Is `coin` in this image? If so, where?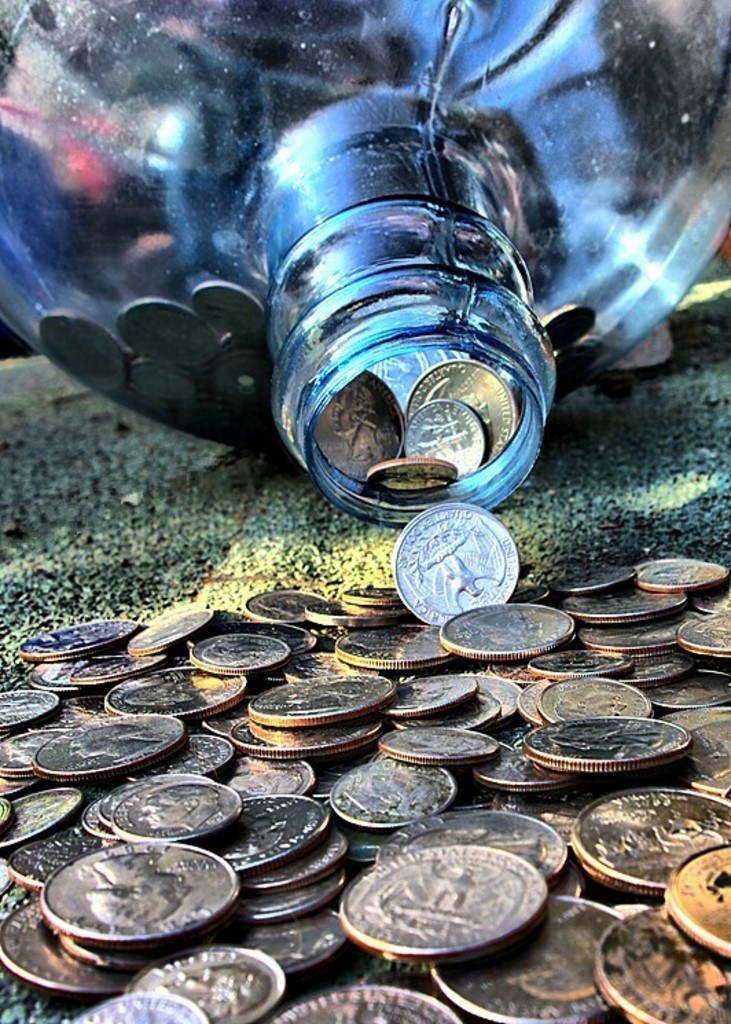
Yes, at (x1=243, y1=826, x2=353, y2=893).
